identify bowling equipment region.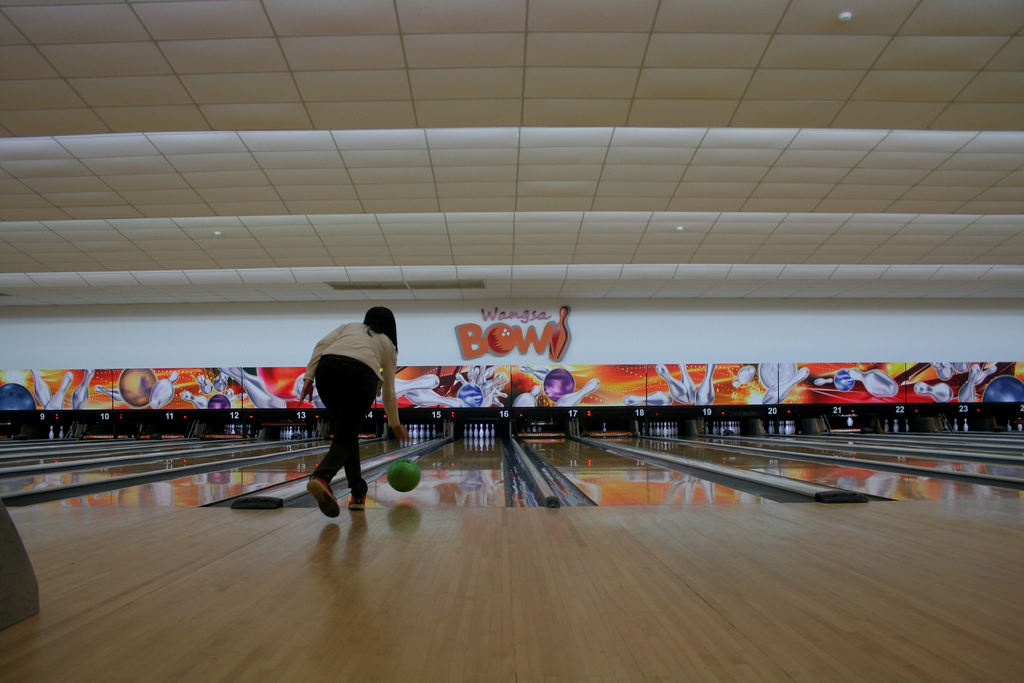
Region: box(851, 368, 898, 398).
